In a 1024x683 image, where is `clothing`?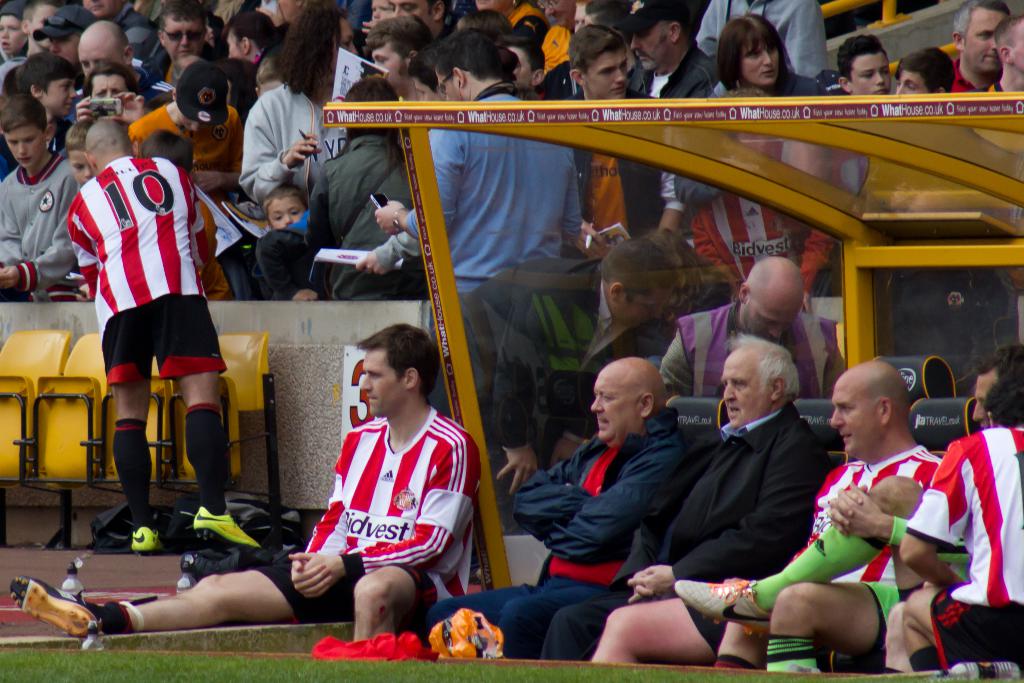
(left=693, top=186, right=854, bottom=305).
